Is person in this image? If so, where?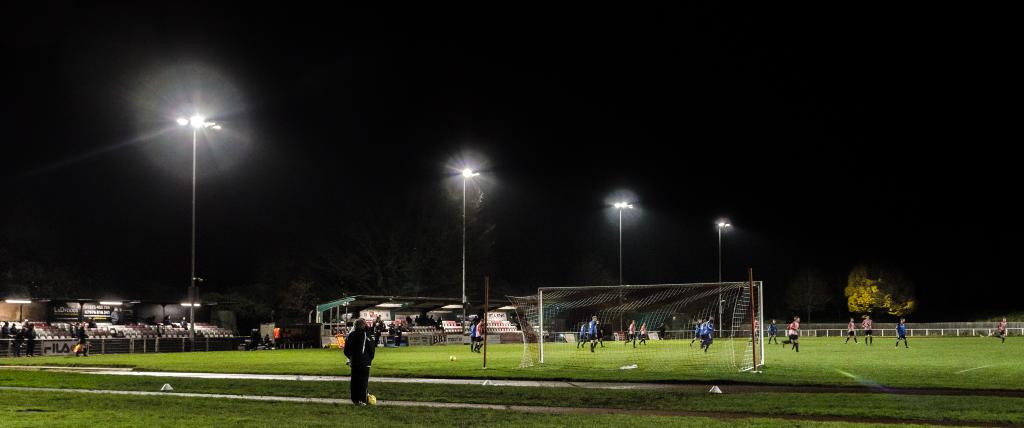
Yes, at (left=687, top=317, right=703, bottom=347).
